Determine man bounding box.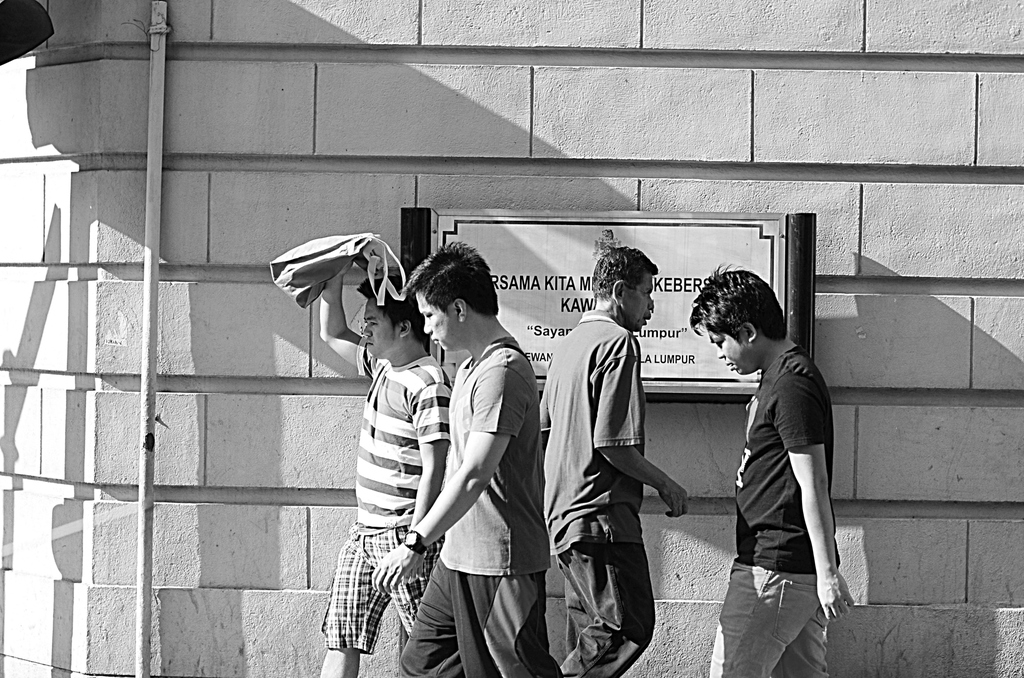
Determined: (535, 244, 691, 677).
